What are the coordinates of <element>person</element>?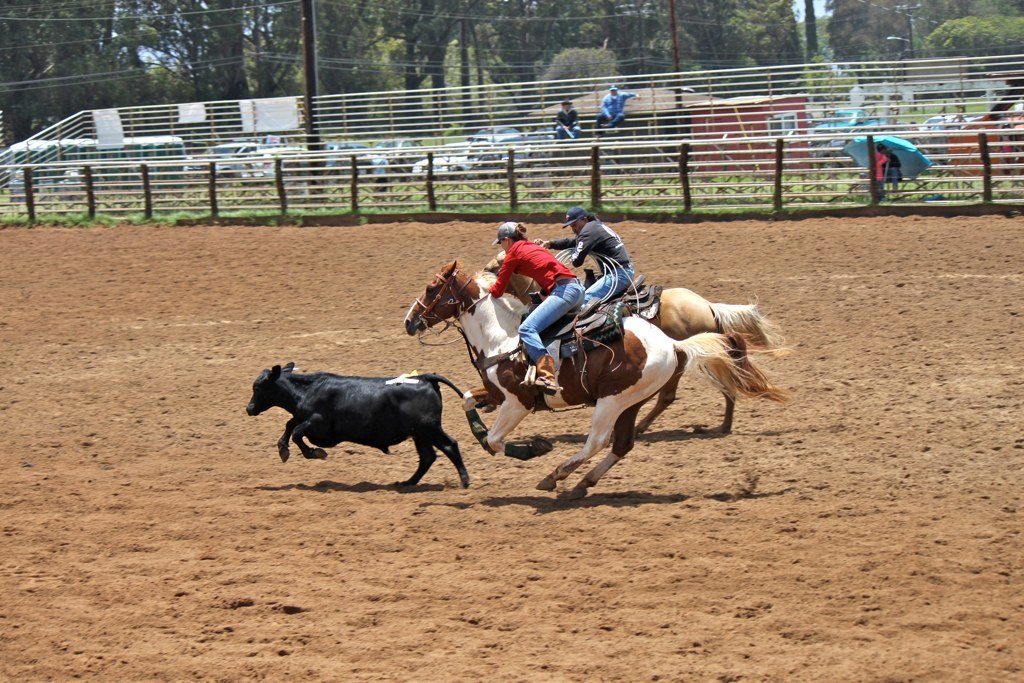
l=593, t=85, r=639, b=136.
